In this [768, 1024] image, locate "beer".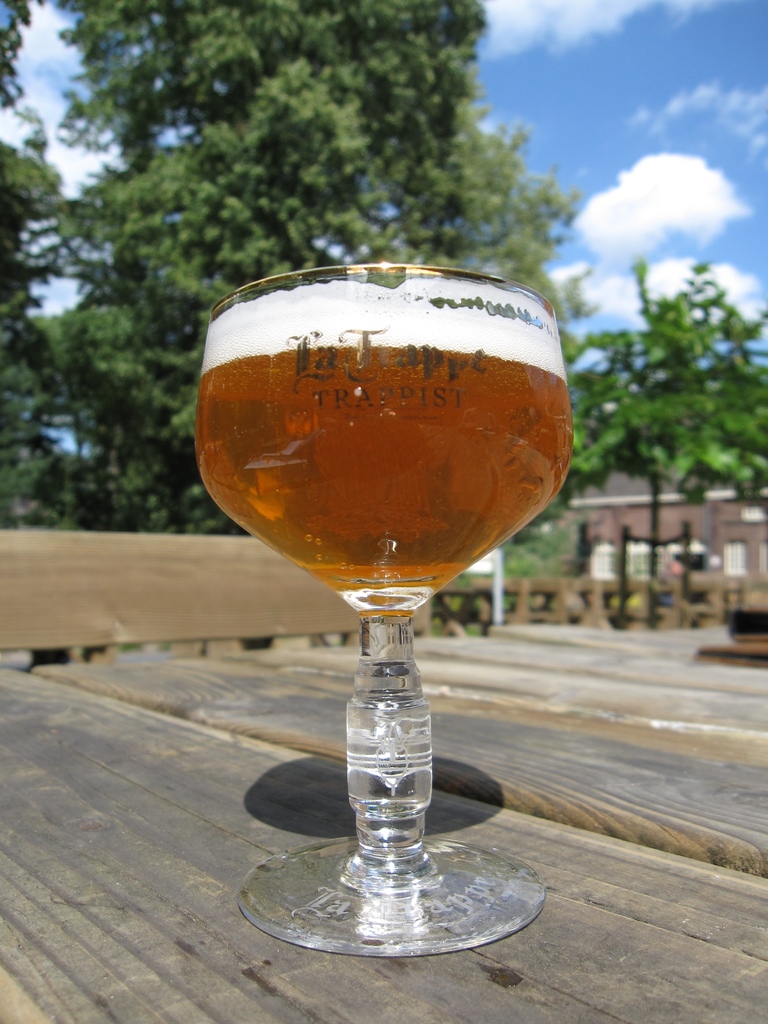
Bounding box: region(187, 246, 588, 953).
